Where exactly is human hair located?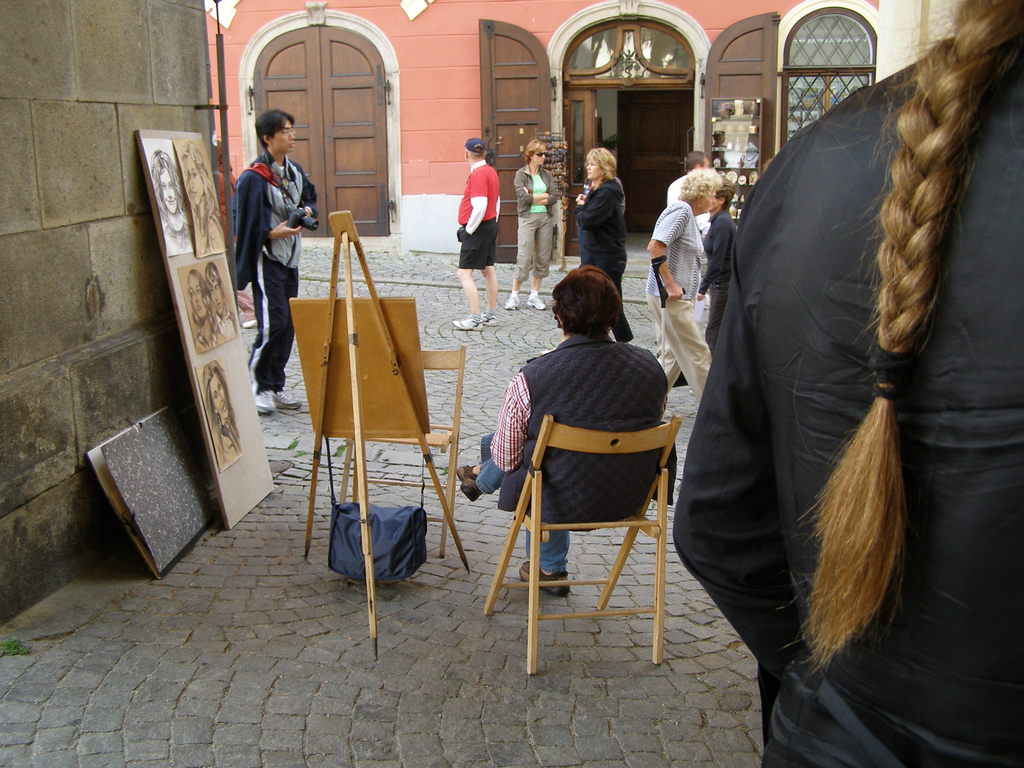
Its bounding box is box(465, 142, 484, 159).
